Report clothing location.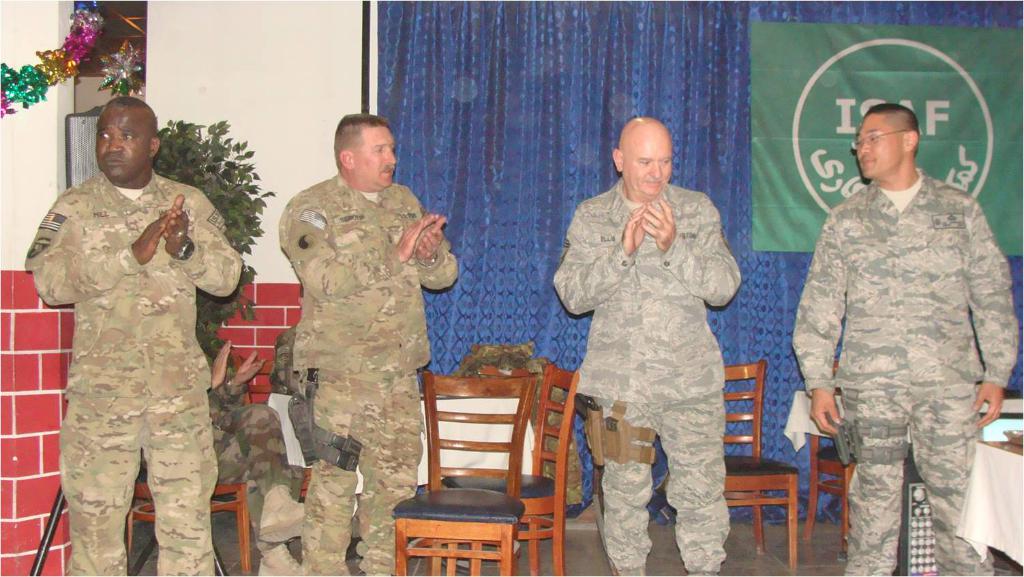
Report: rect(266, 316, 318, 461).
